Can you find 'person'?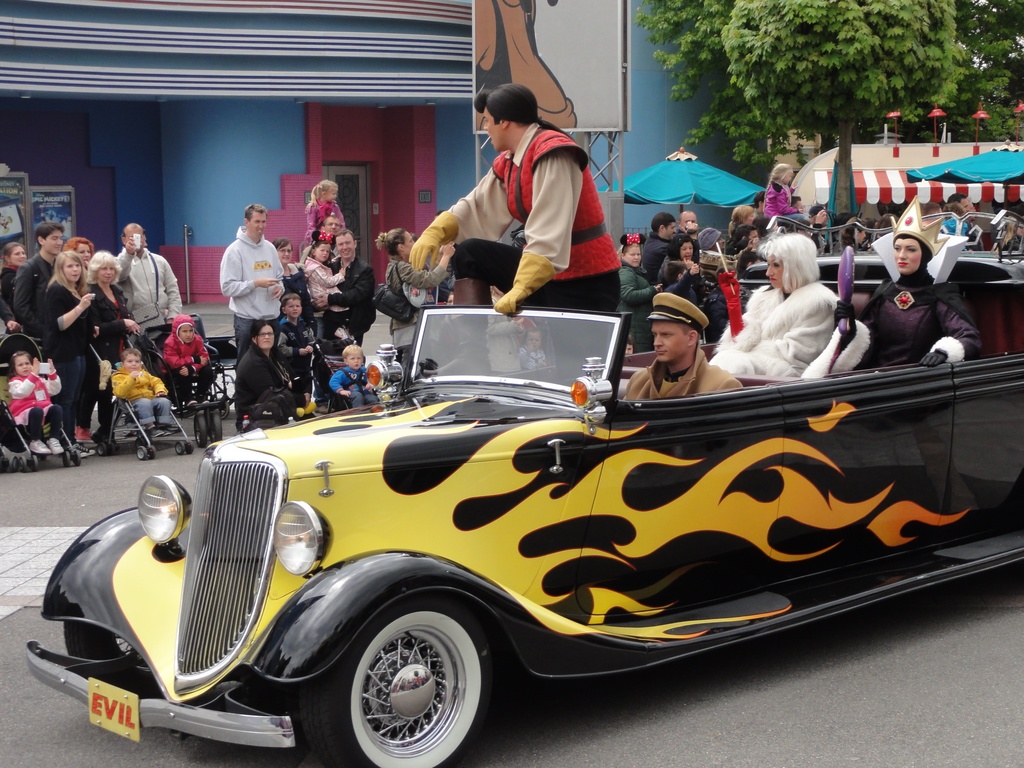
Yes, bounding box: region(717, 231, 842, 380).
